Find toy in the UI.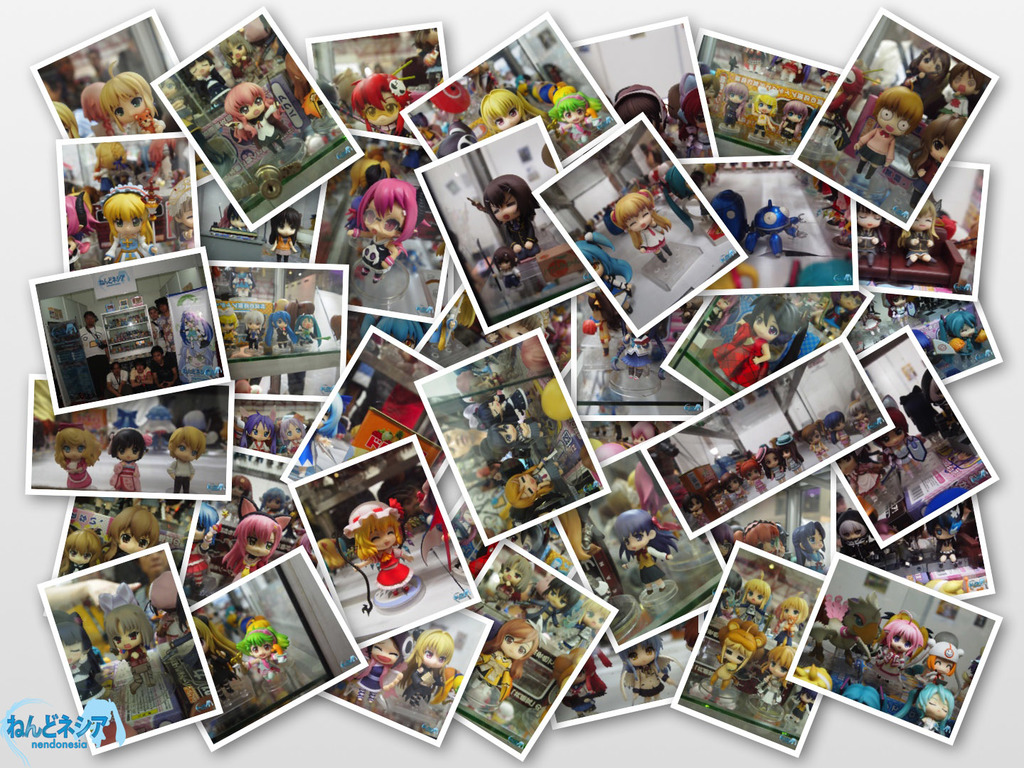
UI element at {"left": 917, "top": 674, "right": 967, "bottom": 740}.
